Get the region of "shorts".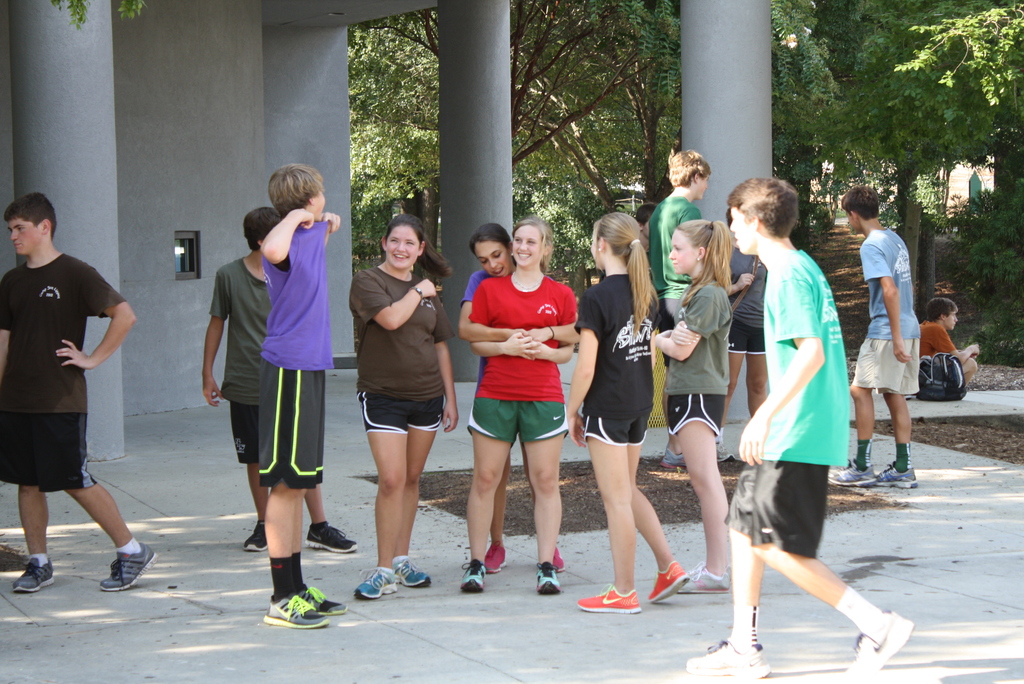
left=262, top=368, right=326, bottom=489.
